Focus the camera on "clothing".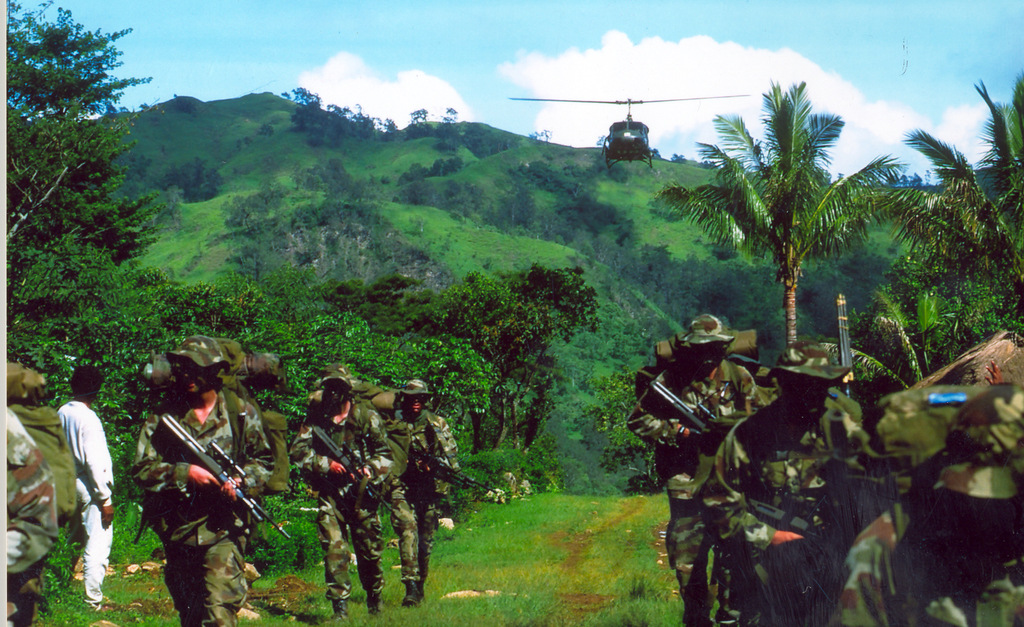
Focus region: BBox(28, 397, 75, 527).
